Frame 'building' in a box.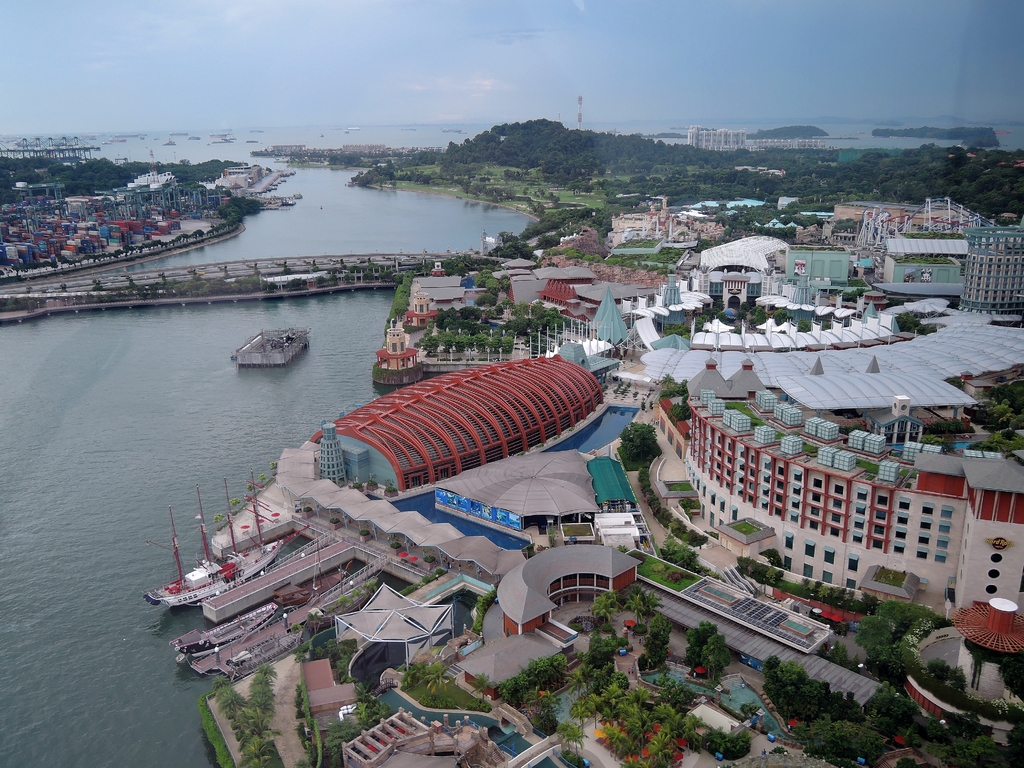
{"left": 658, "top": 355, "right": 1023, "bottom": 616}.
